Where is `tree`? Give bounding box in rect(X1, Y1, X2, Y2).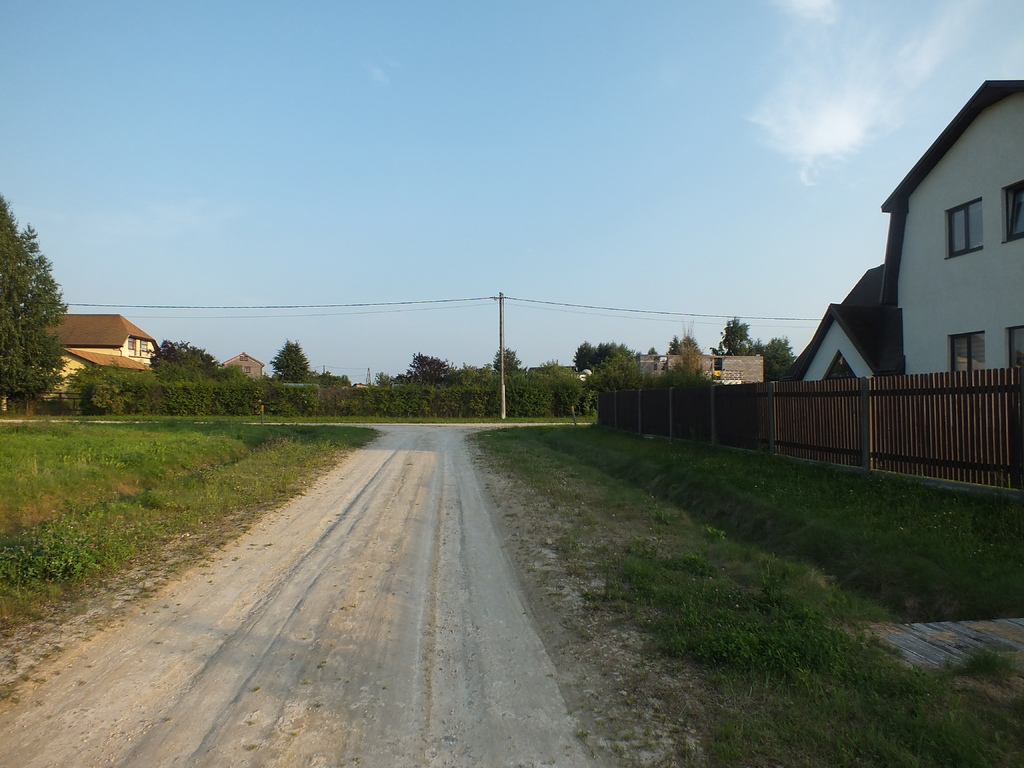
rect(644, 347, 662, 355).
